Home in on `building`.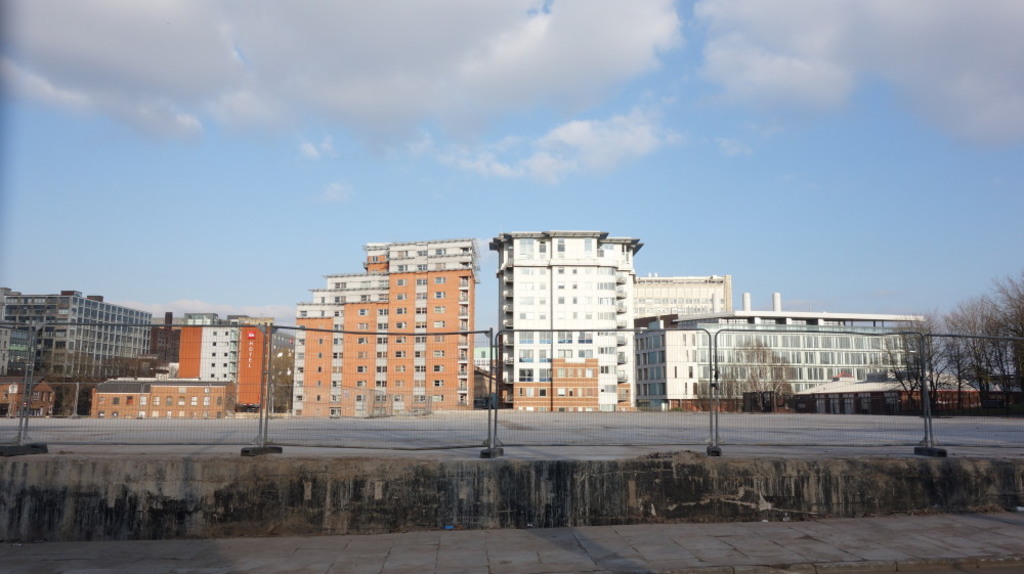
Homed in at 633 293 935 416.
